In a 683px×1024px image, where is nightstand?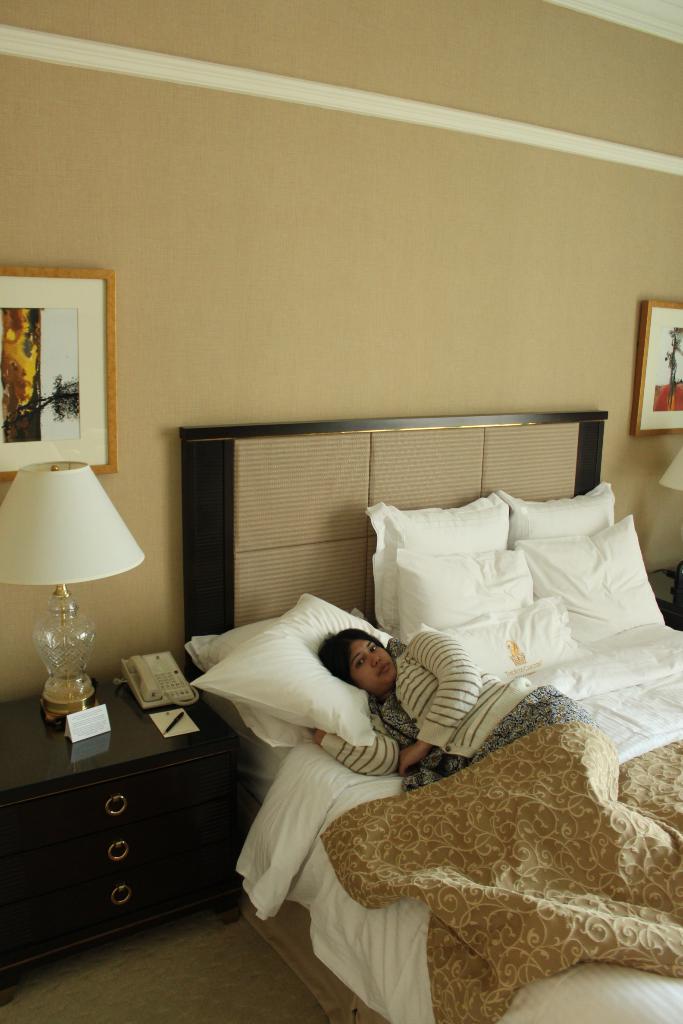
Rect(0, 676, 235, 1000).
